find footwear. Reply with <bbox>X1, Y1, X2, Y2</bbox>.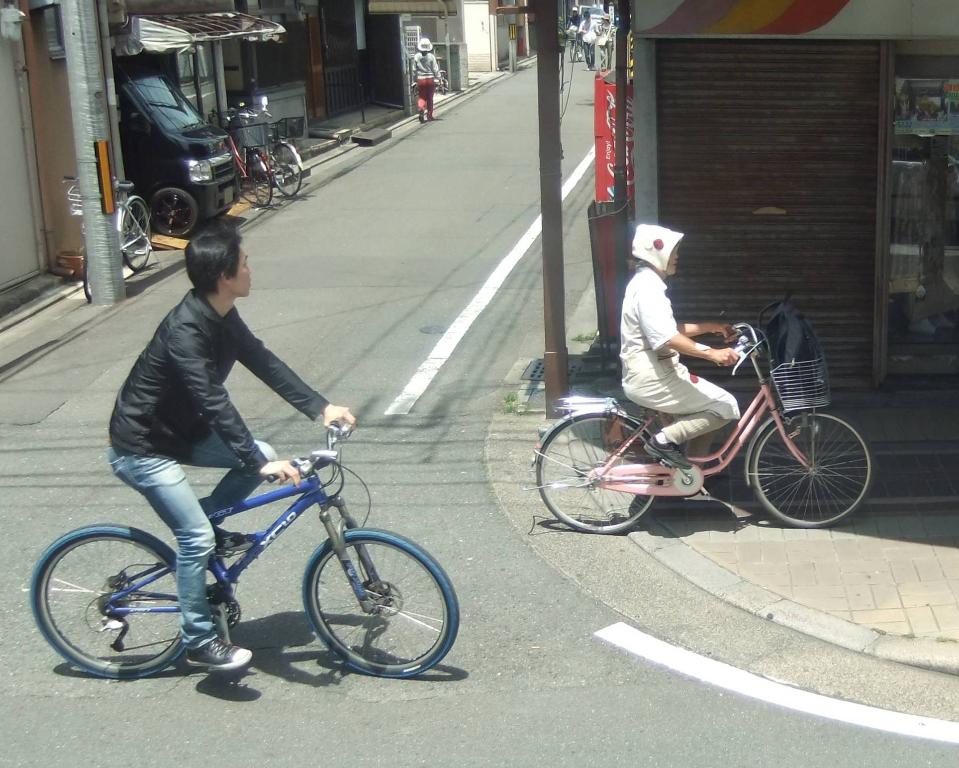
<bbox>419, 110, 424, 123</bbox>.
